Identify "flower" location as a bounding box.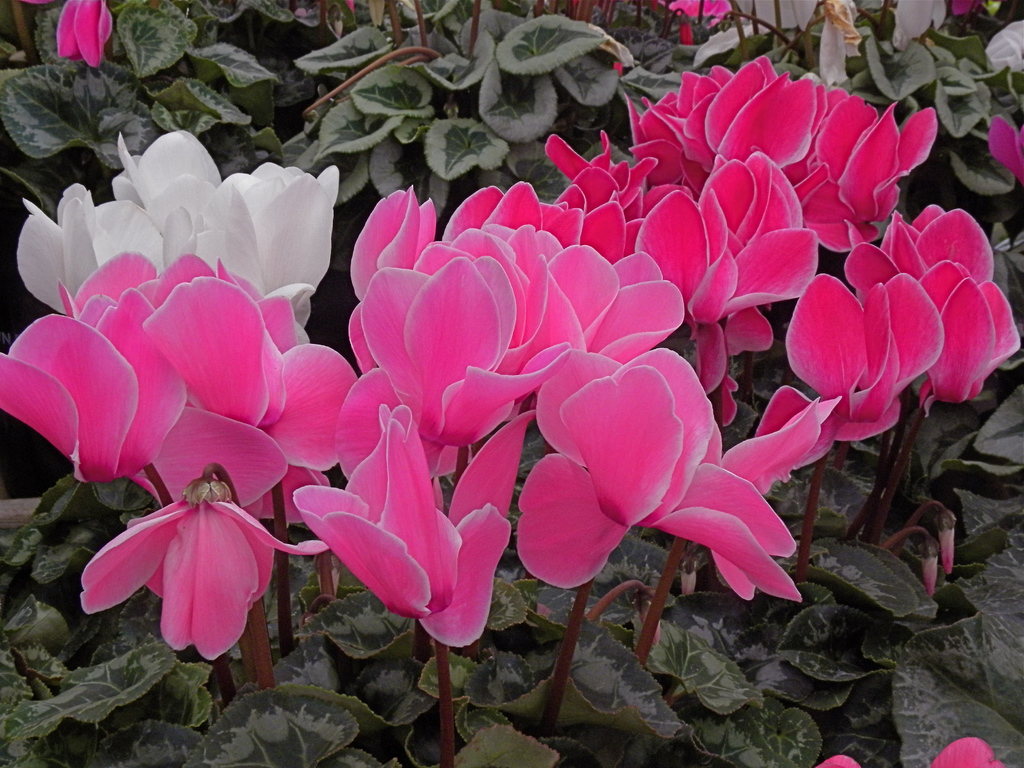
<region>348, 186, 687, 447</region>.
